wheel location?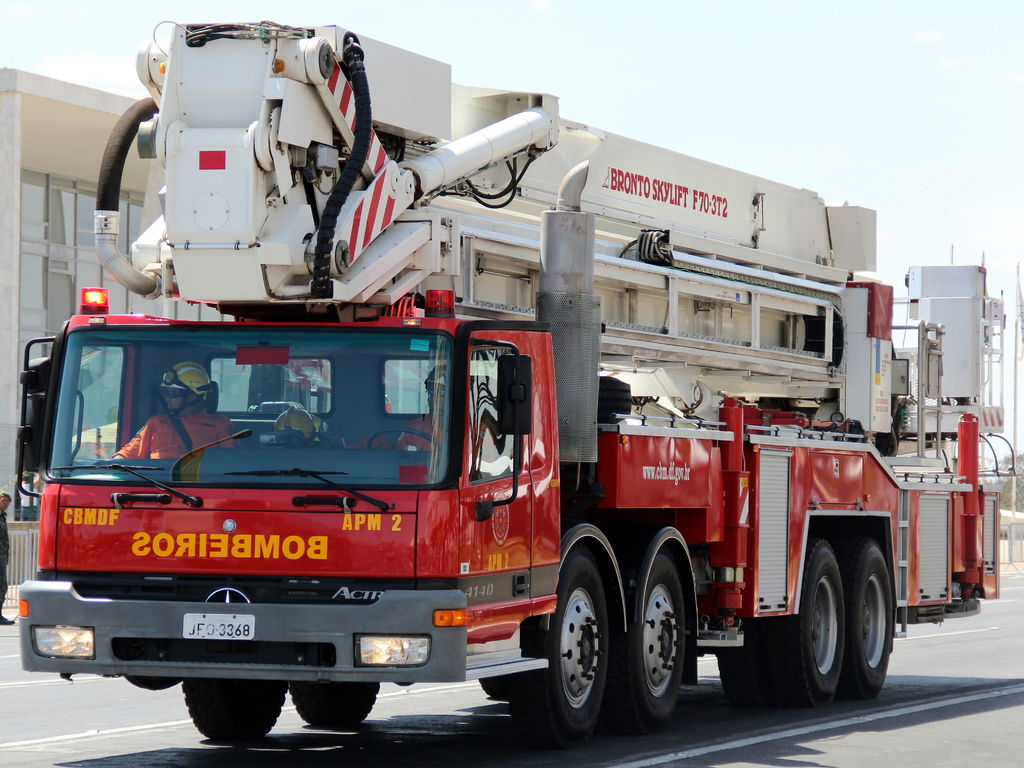
bbox=[715, 532, 847, 705]
